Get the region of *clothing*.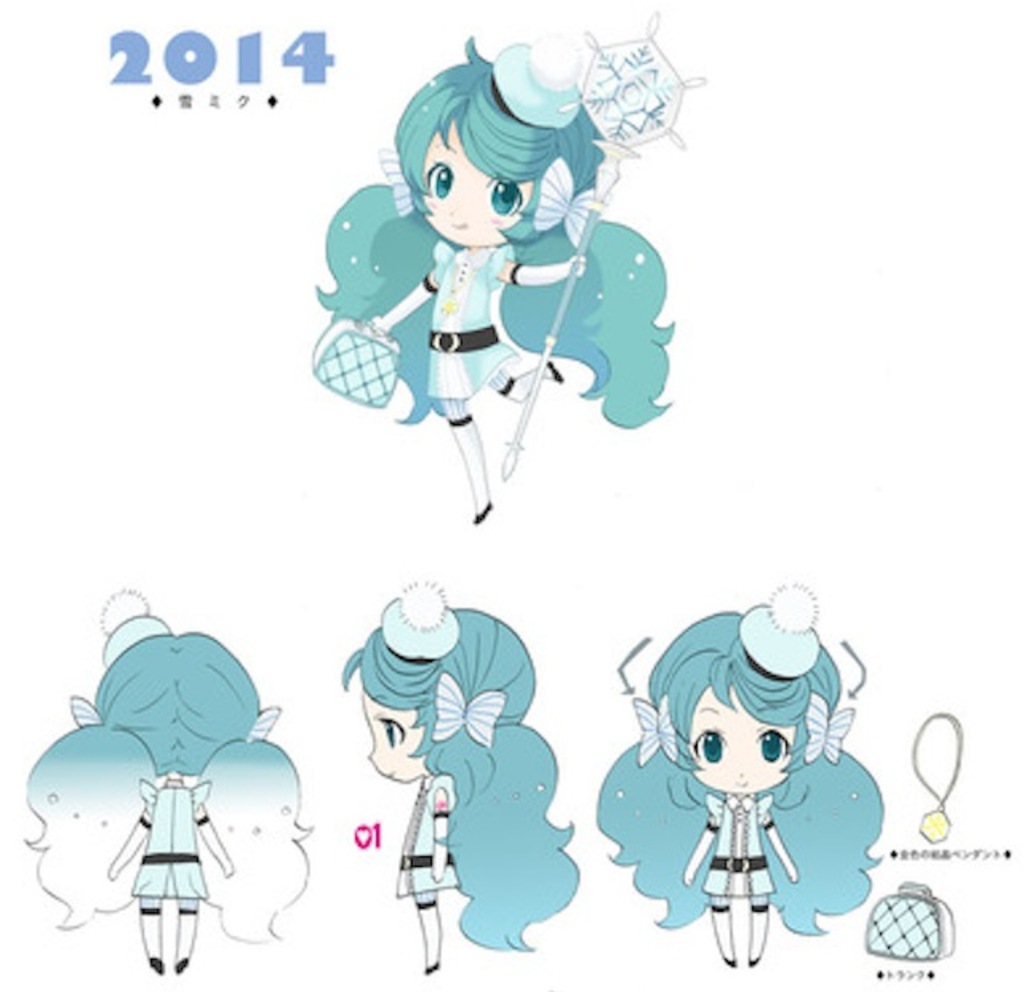
region(706, 800, 778, 894).
